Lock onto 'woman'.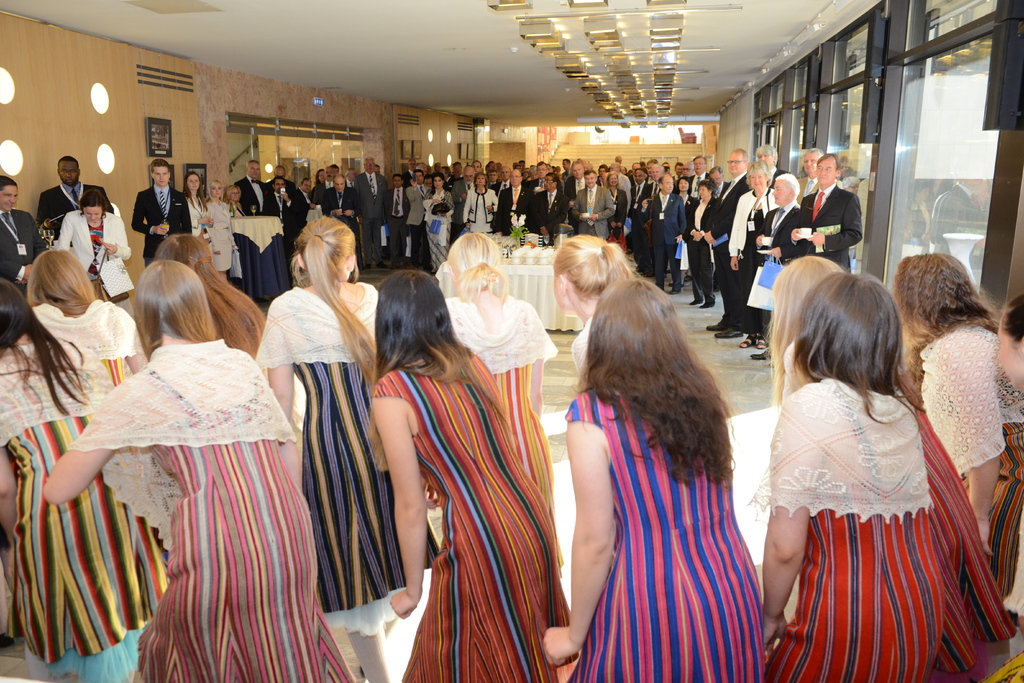
Locked: (left=753, top=249, right=1009, bottom=668).
